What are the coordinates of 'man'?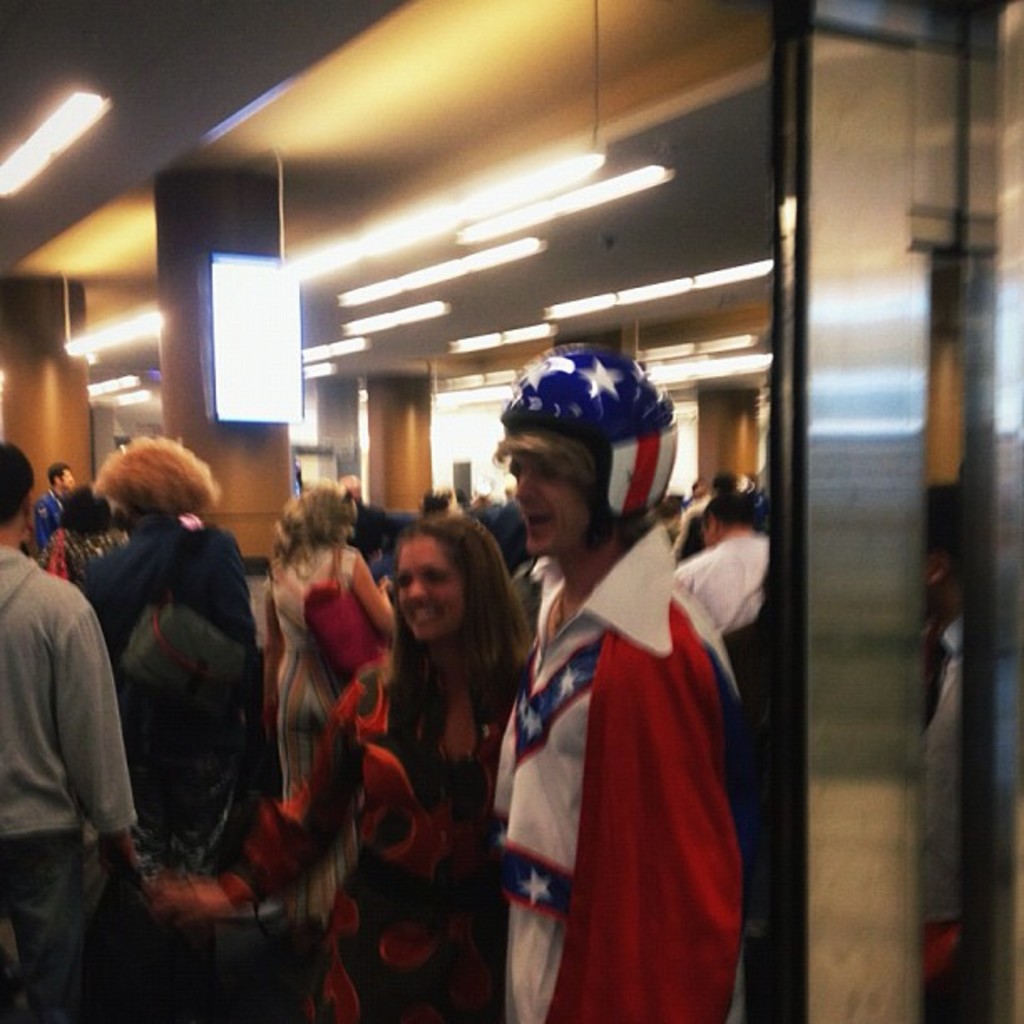
select_region(0, 440, 149, 1019).
